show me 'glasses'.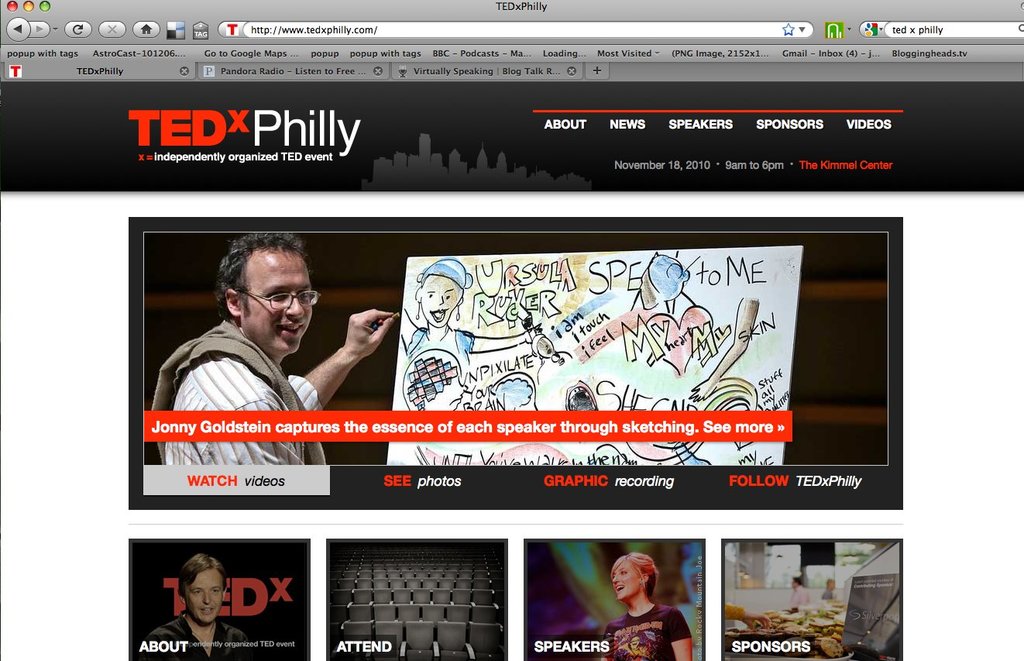
'glasses' is here: <region>232, 289, 318, 309</region>.
